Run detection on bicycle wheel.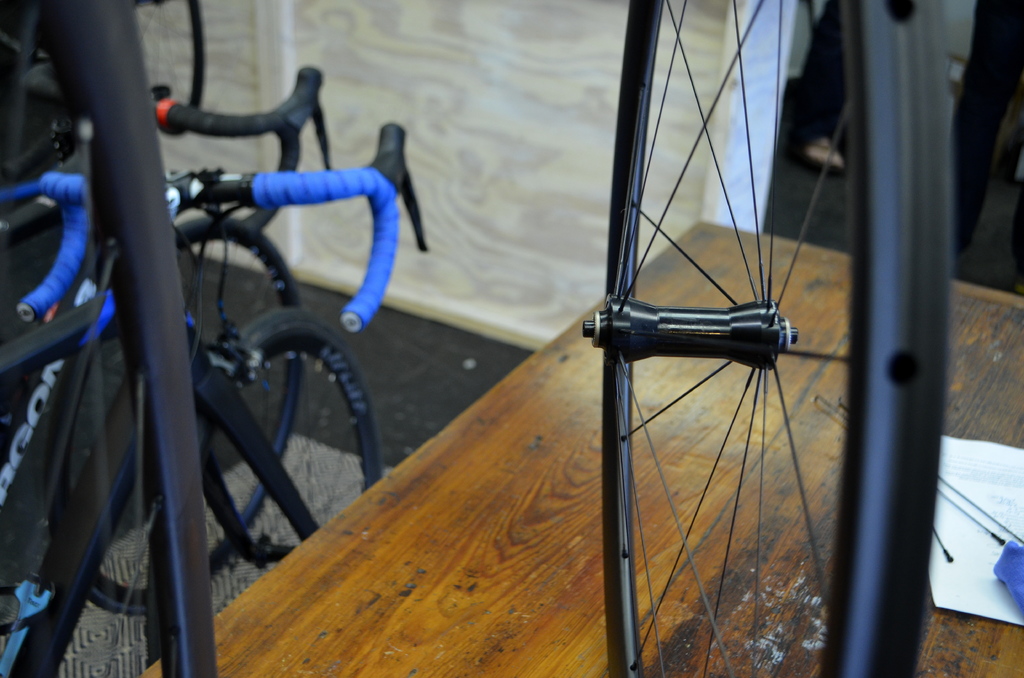
Result: Rect(49, 214, 304, 623).
